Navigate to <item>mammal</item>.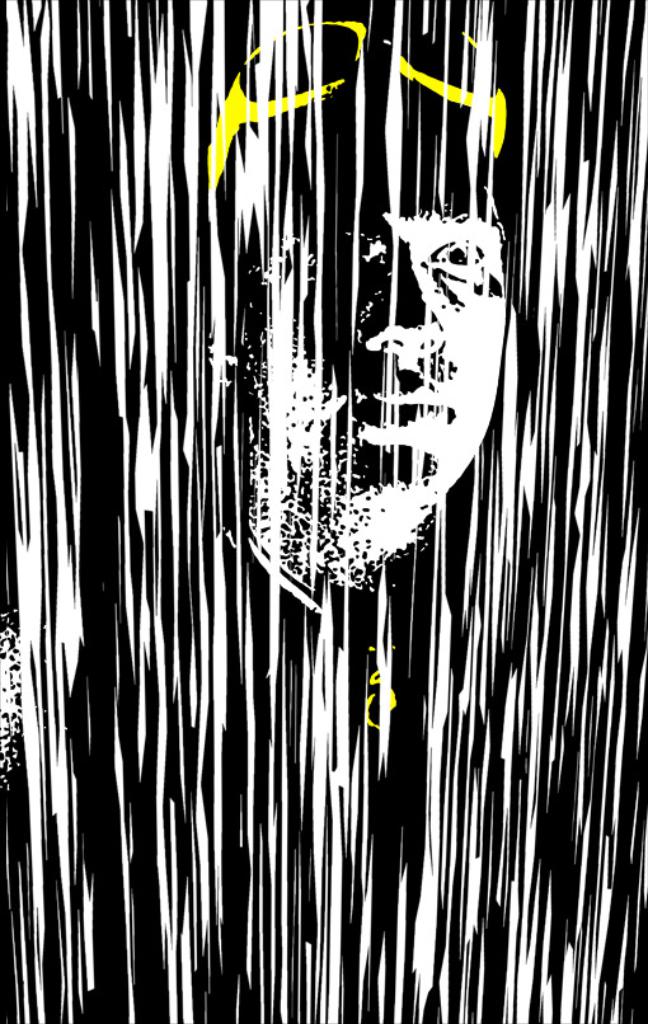
Navigation target: (x1=0, y1=17, x2=647, y2=1023).
